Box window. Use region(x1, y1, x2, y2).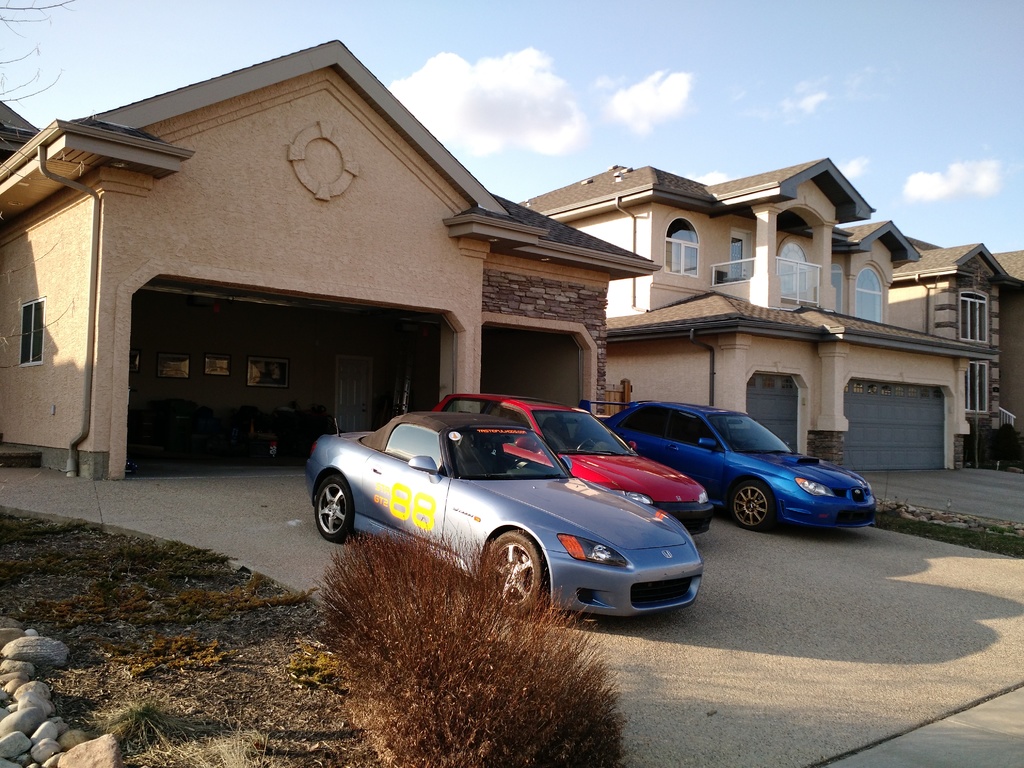
region(966, 360, 985, 412).
